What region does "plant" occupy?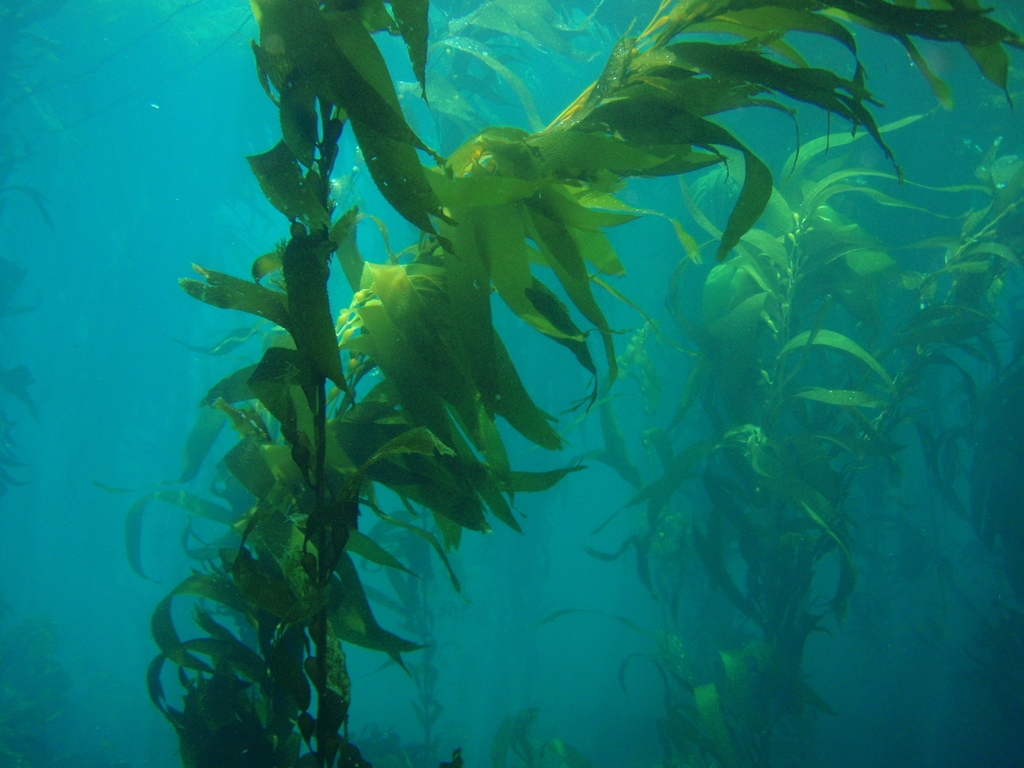
locate(564, 104, 1023, 767).
